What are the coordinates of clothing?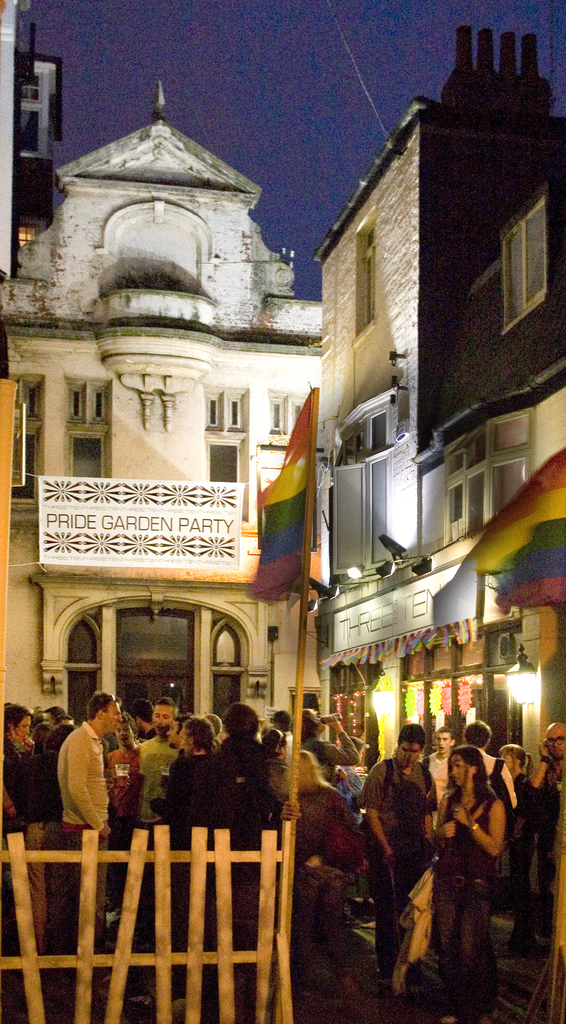
box(216, 734, 293, 908).
